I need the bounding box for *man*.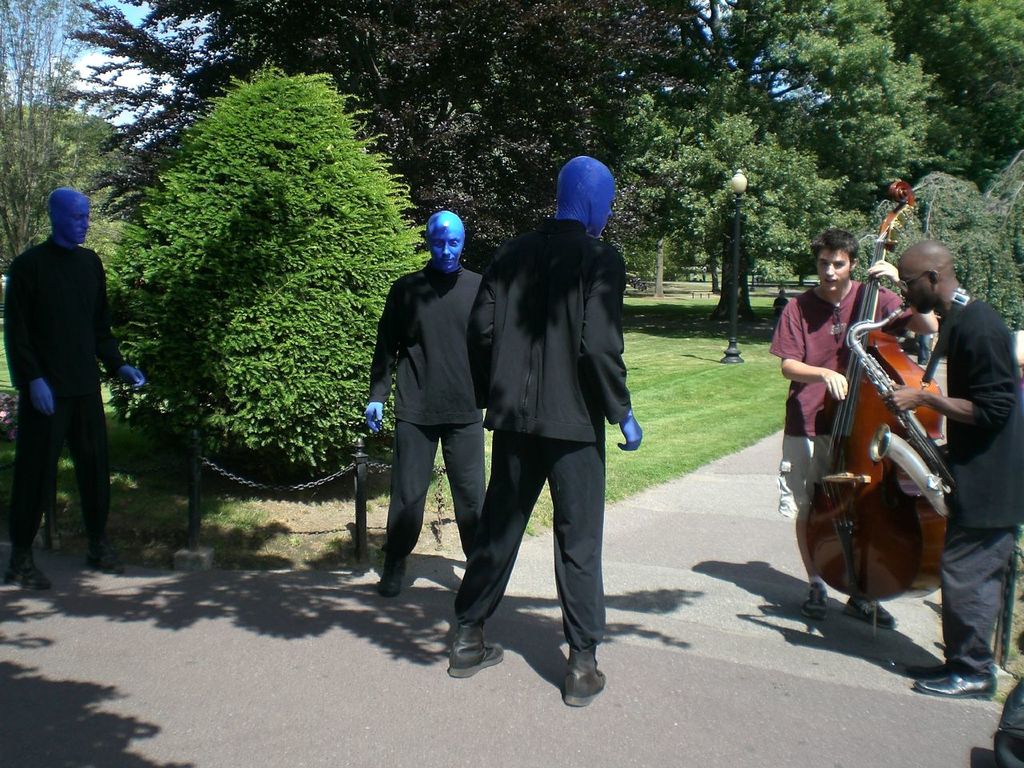
Here it is: [x1=471, y1=162, x2=639, y2=713].
